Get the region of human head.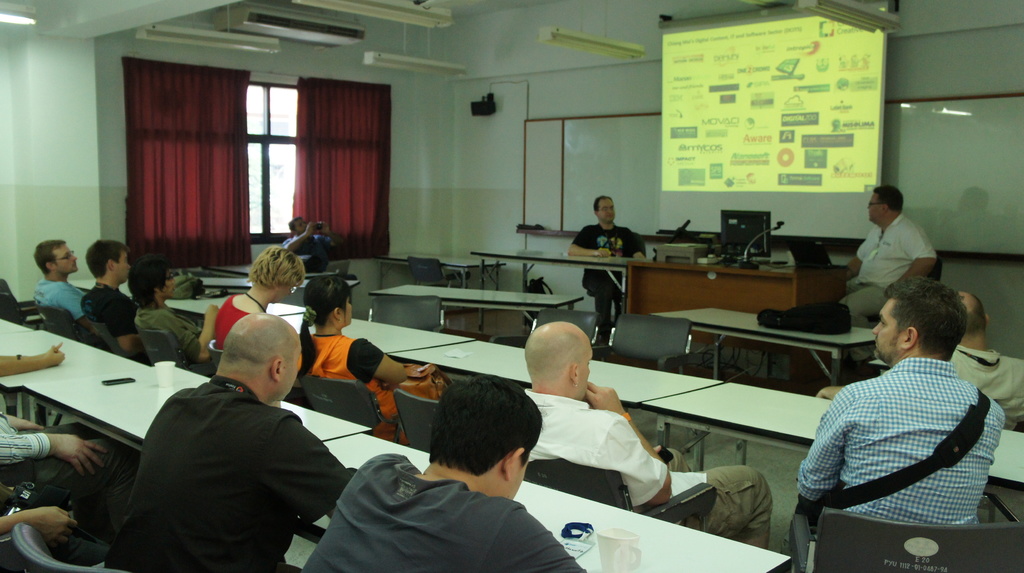
BBox(291, 213, 305, 236).
